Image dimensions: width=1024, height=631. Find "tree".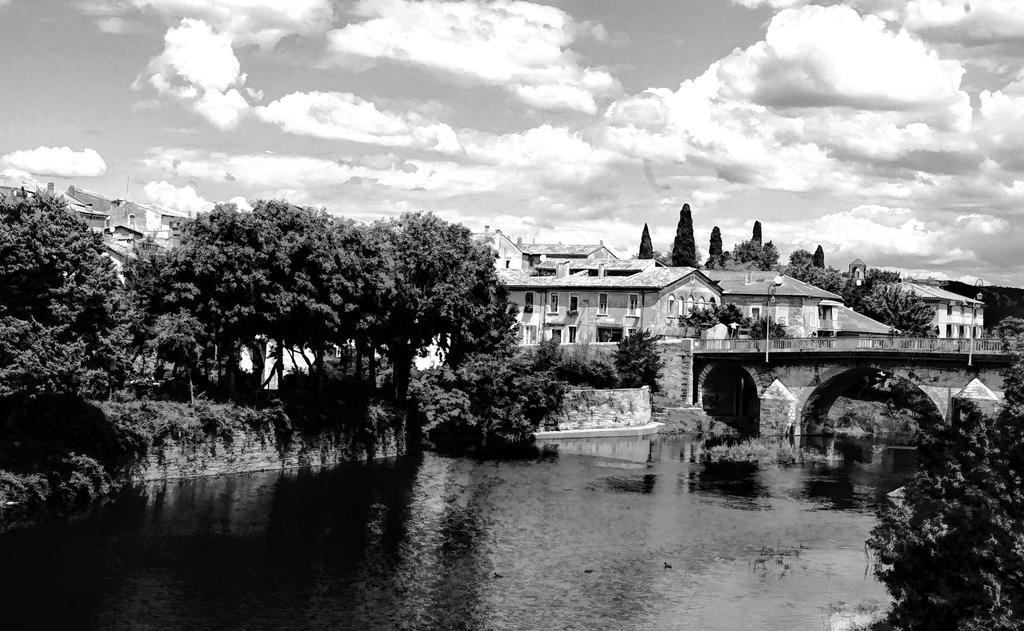
863, 355, 1023, 630.
